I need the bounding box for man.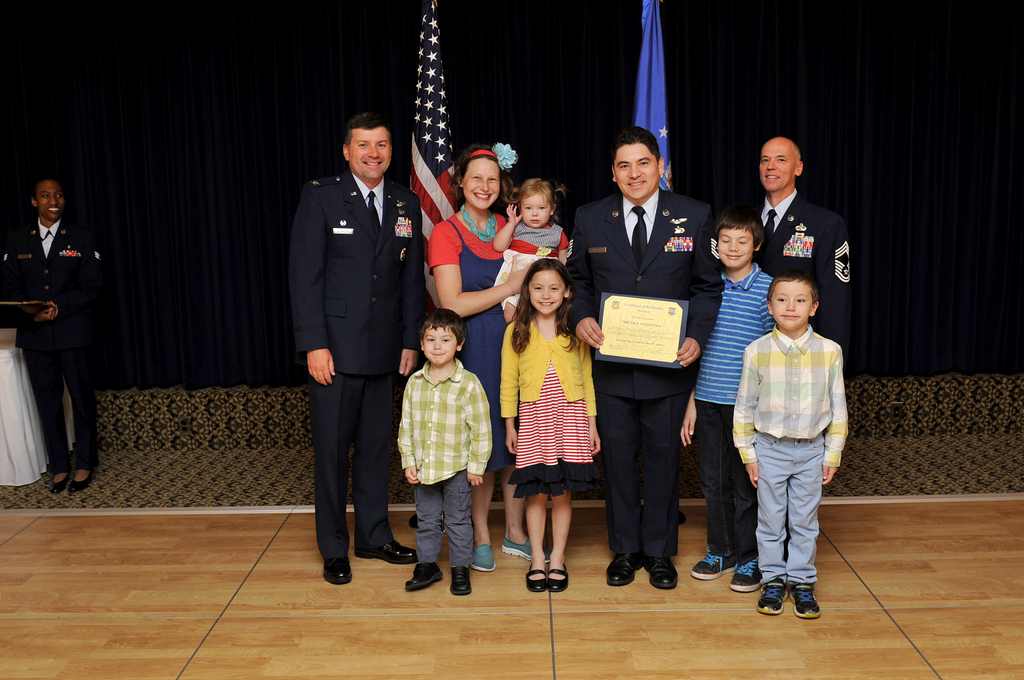
Here it is: bbox=[726, 135, 852, 365].
